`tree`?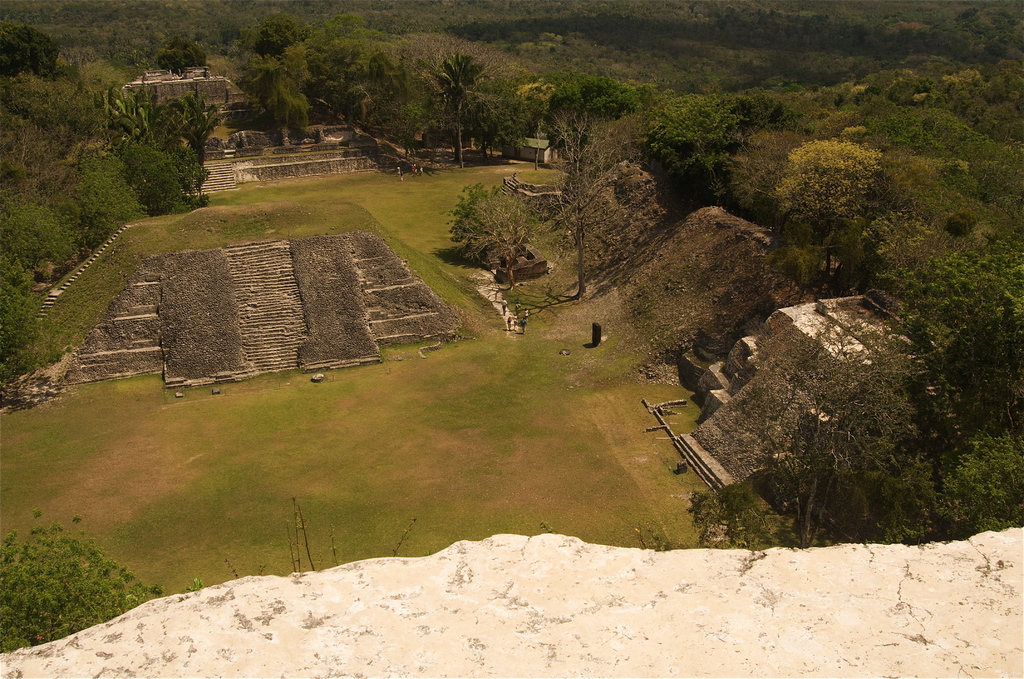
l=433, t=51, r=490, b=171
